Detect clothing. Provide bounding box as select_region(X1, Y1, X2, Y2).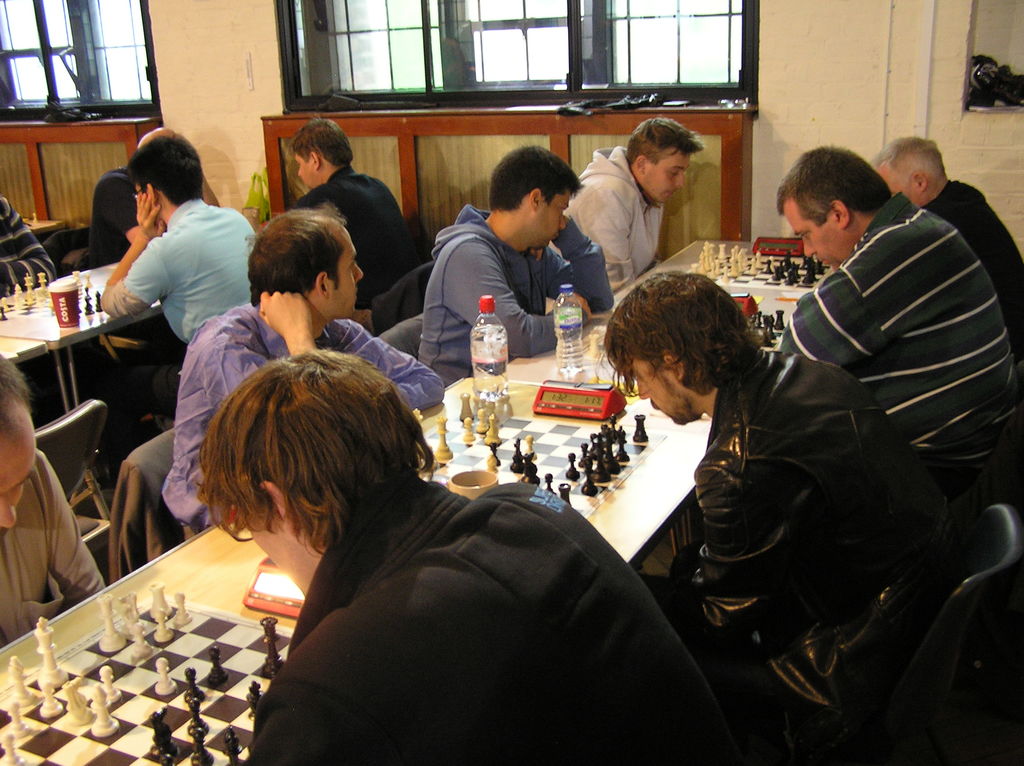
select_region(275, 168, 407, 304).
